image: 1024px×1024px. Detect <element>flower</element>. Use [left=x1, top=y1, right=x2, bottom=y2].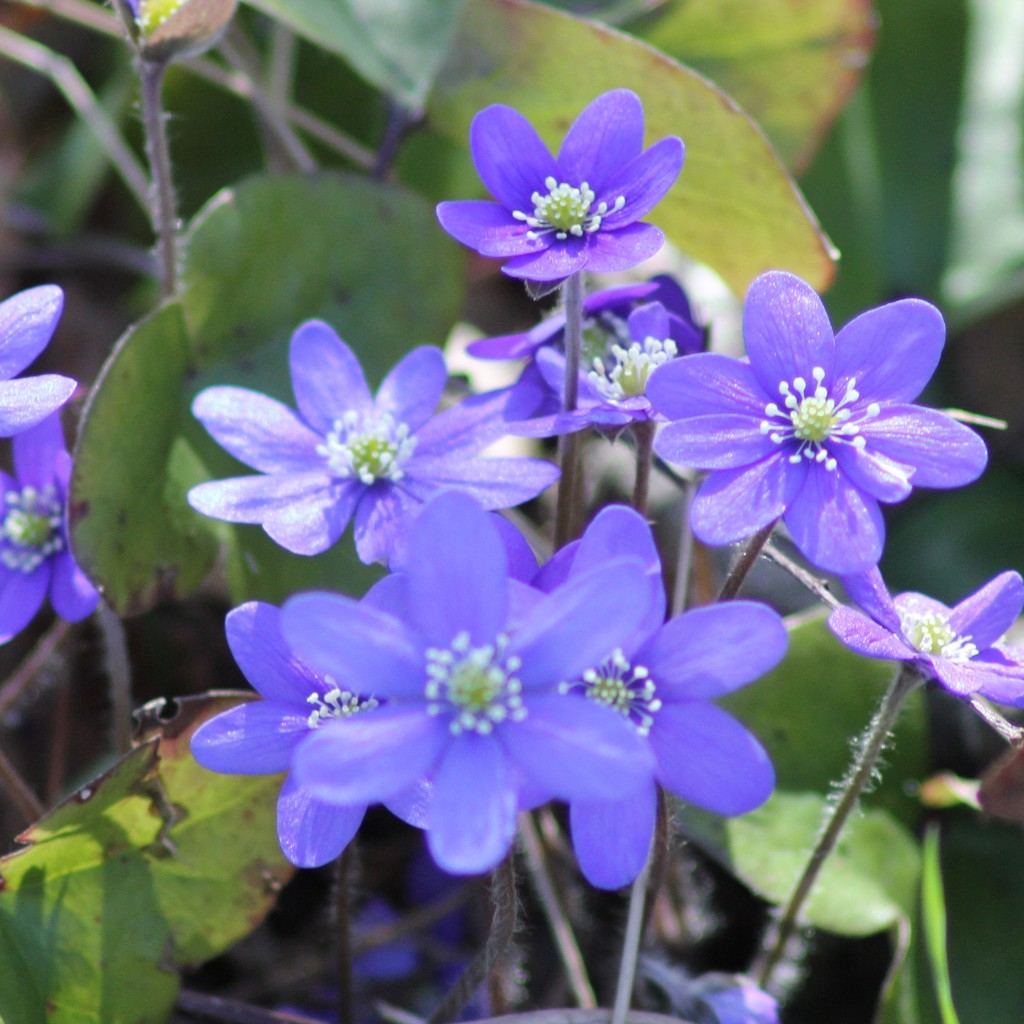
[left=652, top=264, right=979, bottom=559].
